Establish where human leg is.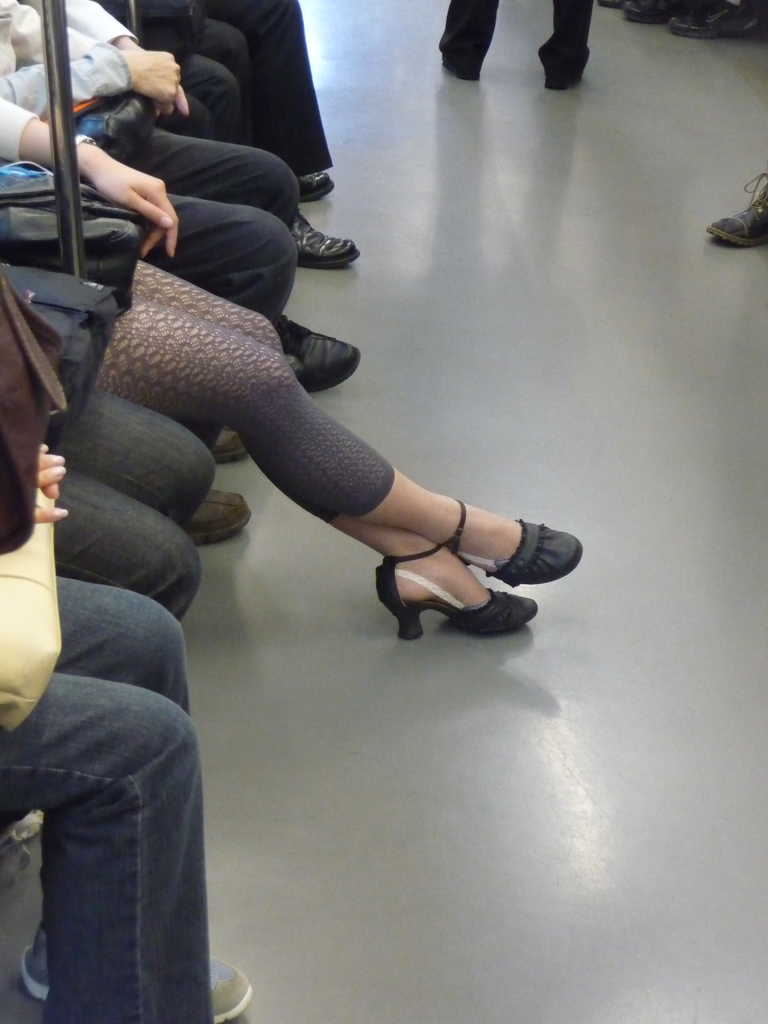
Established at {"left": 130, "top": 259, "right": 537, "bottom": 641}.
